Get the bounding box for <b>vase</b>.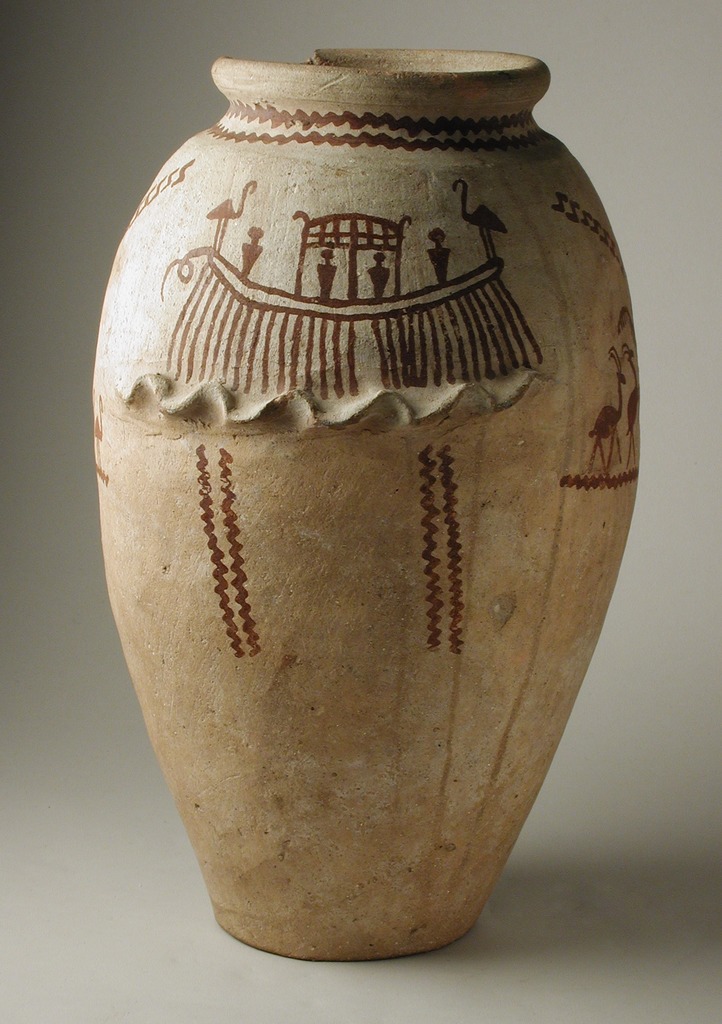
[left=89, top=46, right=642, bottom=966].
